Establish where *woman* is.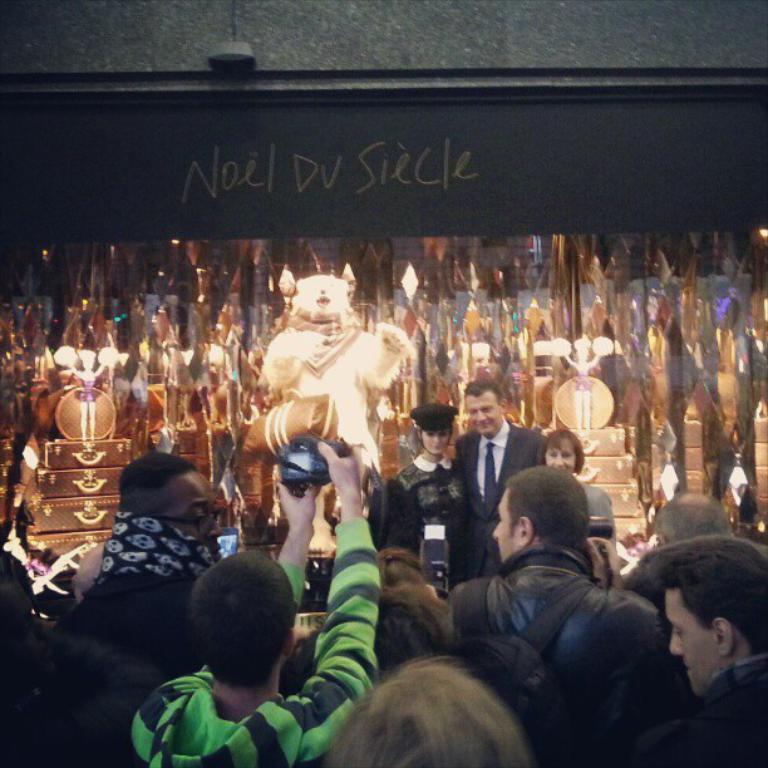
Established at [365, 397, 478, 596].
